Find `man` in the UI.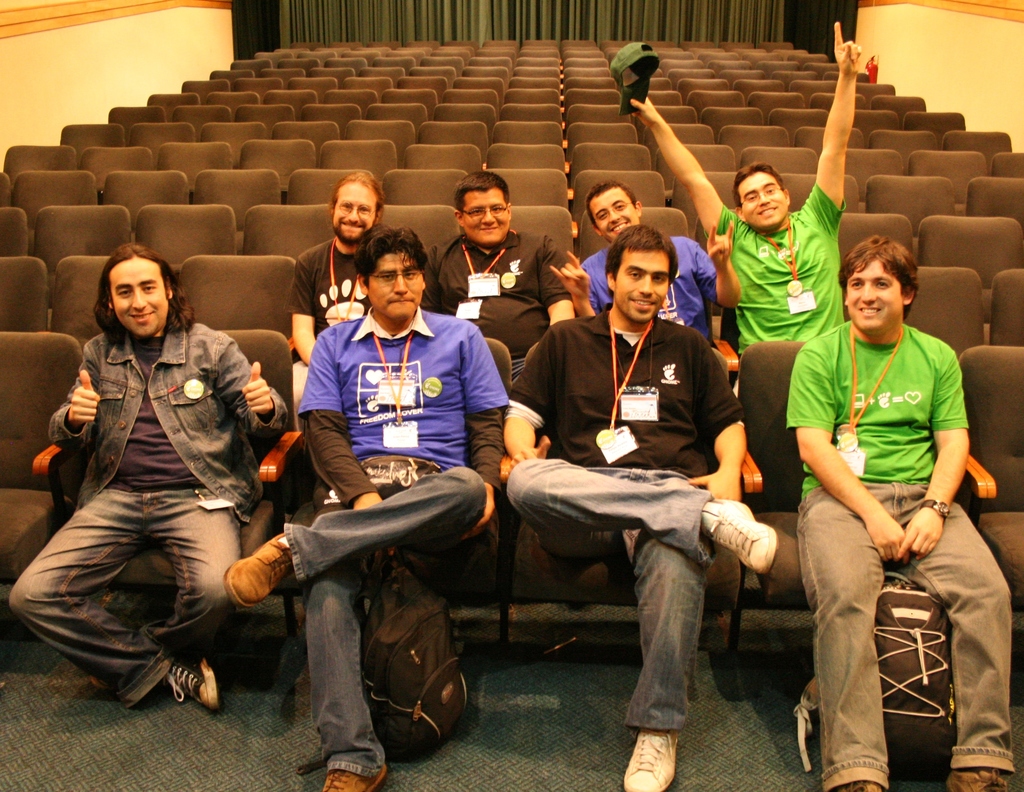
UI element at <region>9, 248, 292, 709</region>.
